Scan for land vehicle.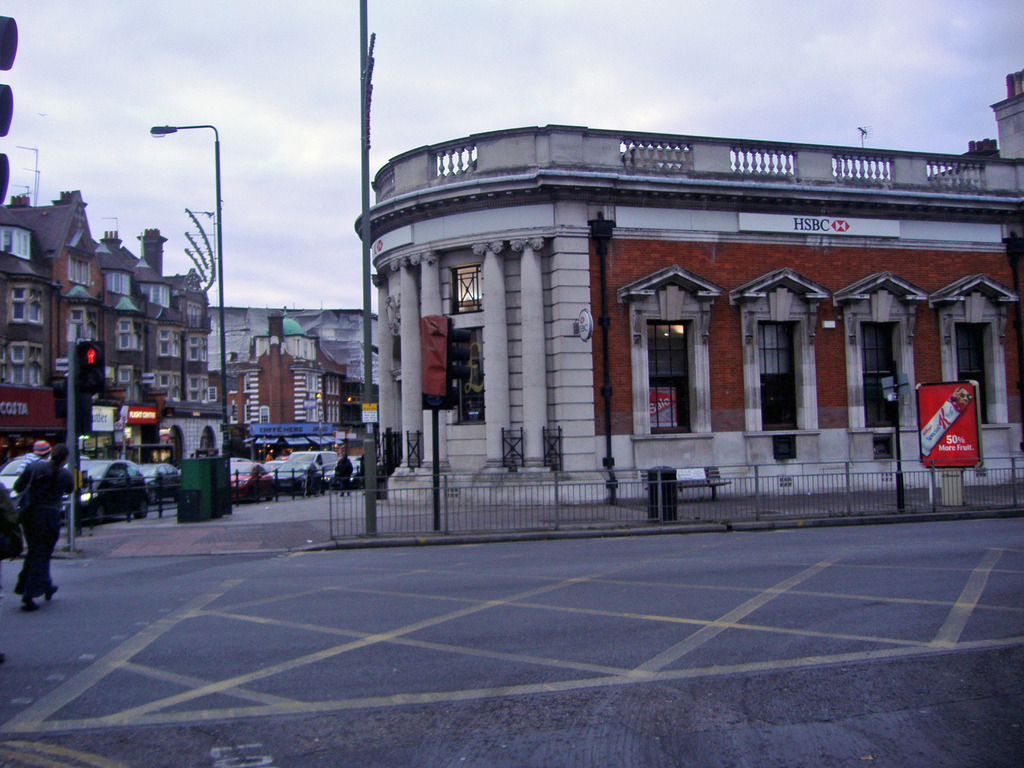
Scan result: locate(232, 456, 280, 500).
